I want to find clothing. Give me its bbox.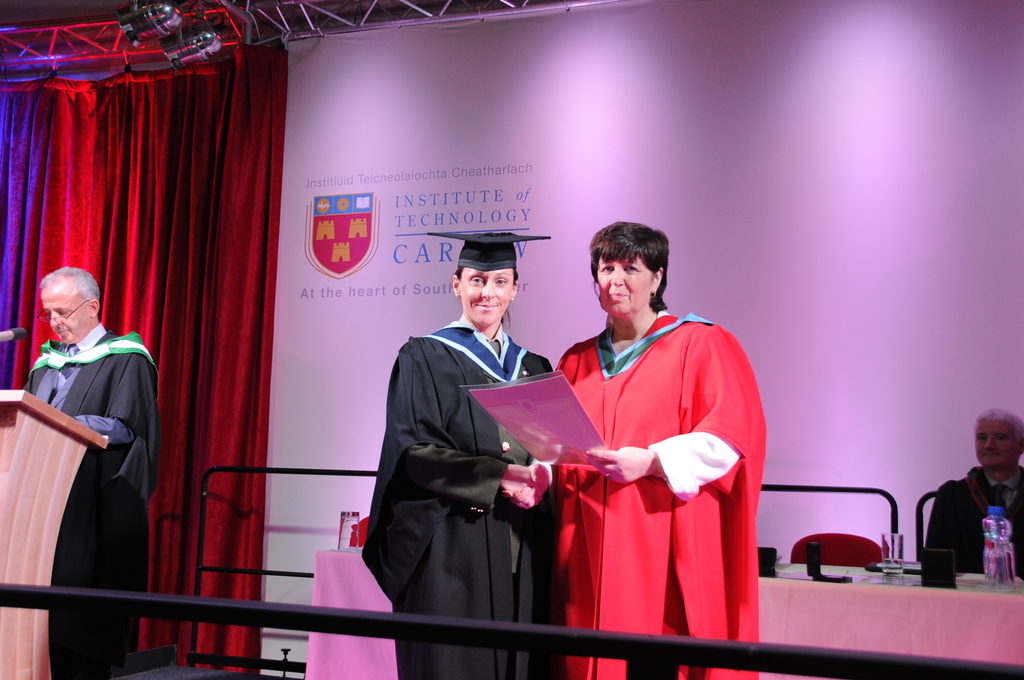
Rect(927, 462, 1023, 571).
